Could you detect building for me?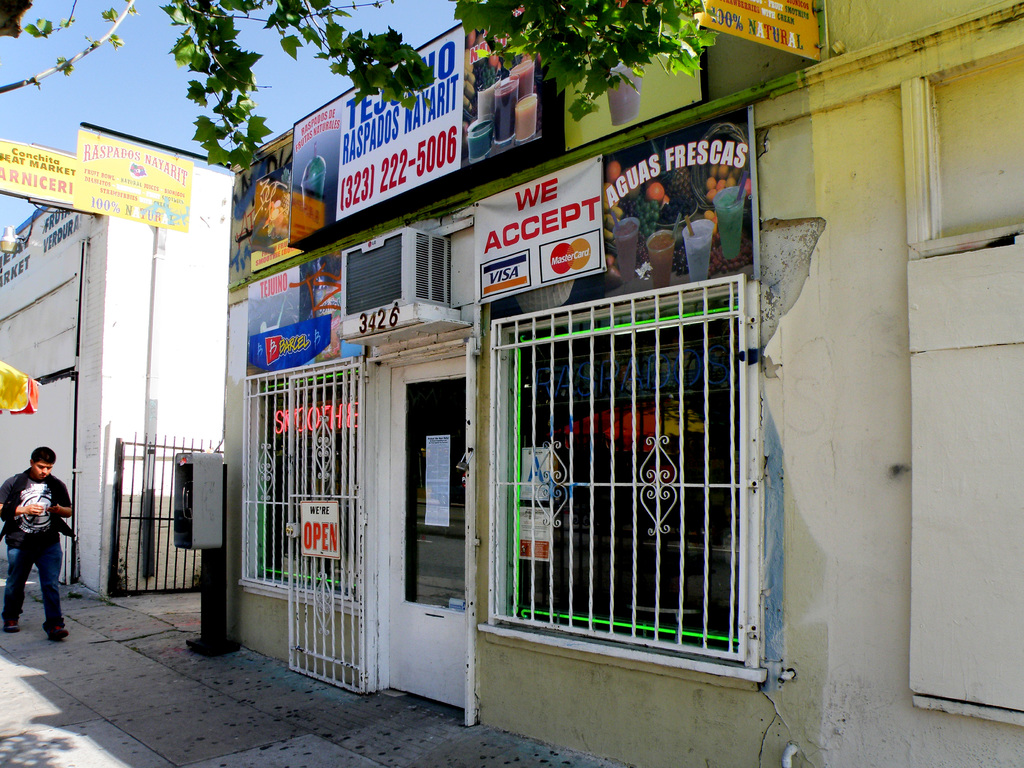
Detection result: locate(0, 0, 1023, 767).
